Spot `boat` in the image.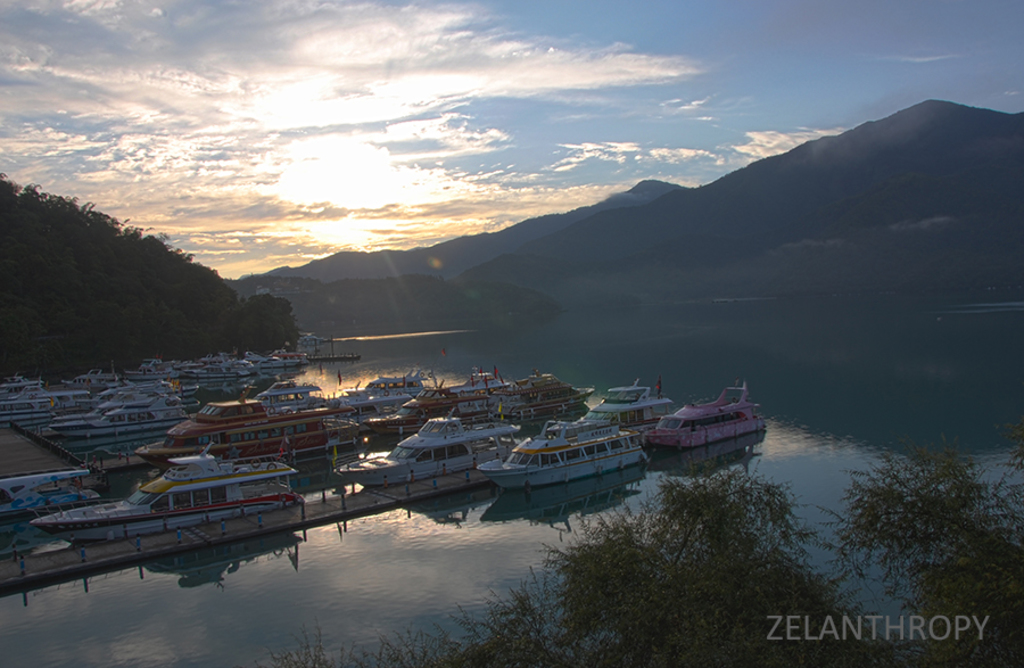
`boat` found at crop(462, 407, 677, 510).
